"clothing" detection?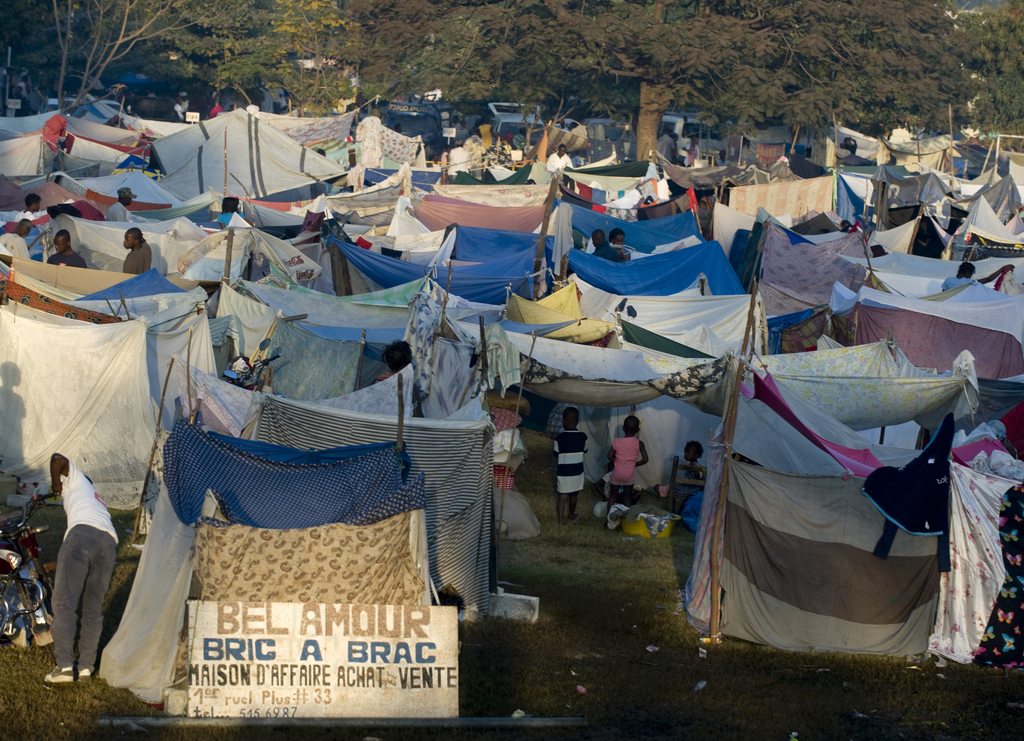
(x1=122, y1=238, x2=150, y2=274)
